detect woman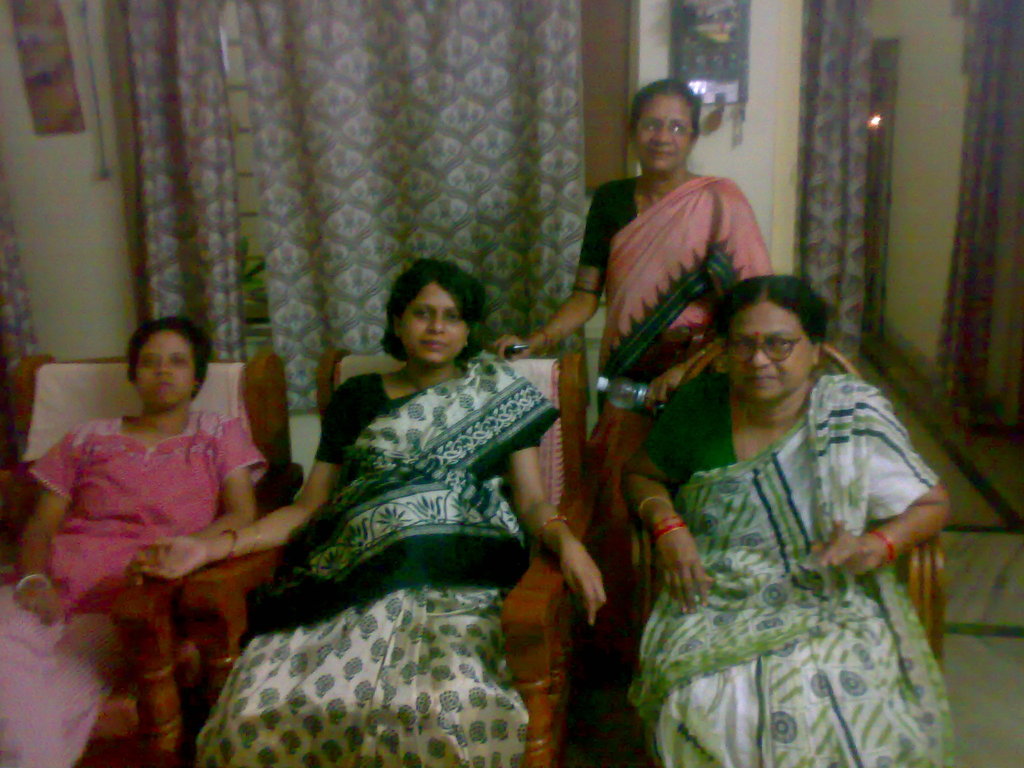
[606,244,950,767]
